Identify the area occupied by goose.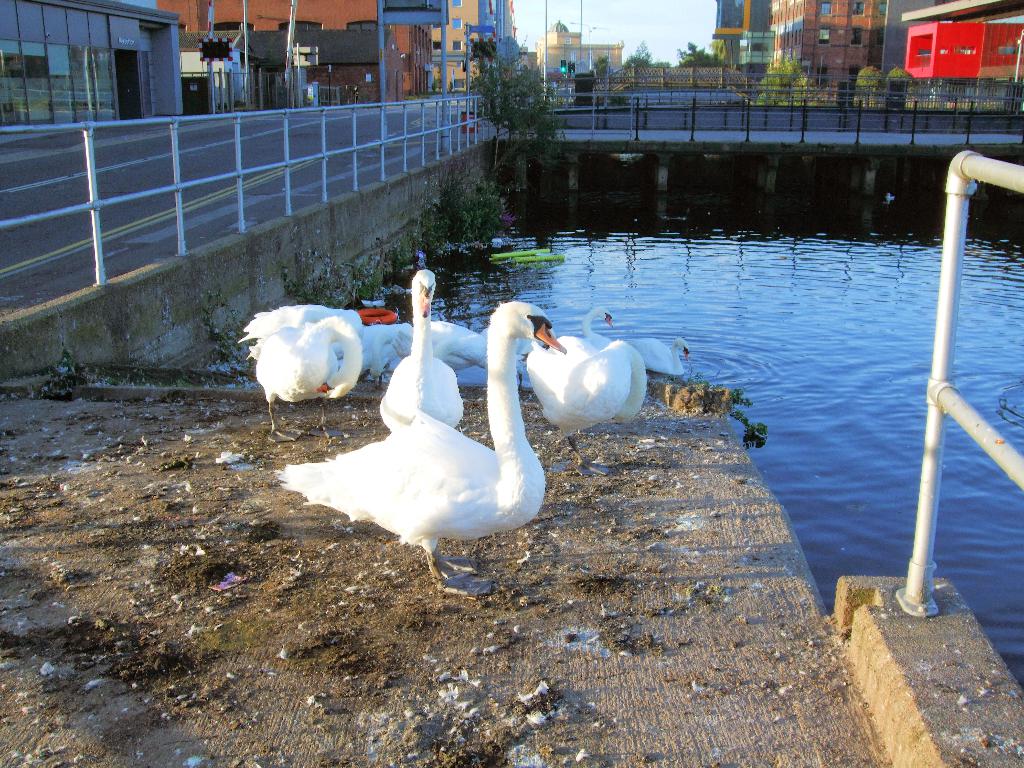
Area: crop(583, 305, 613, 349).
